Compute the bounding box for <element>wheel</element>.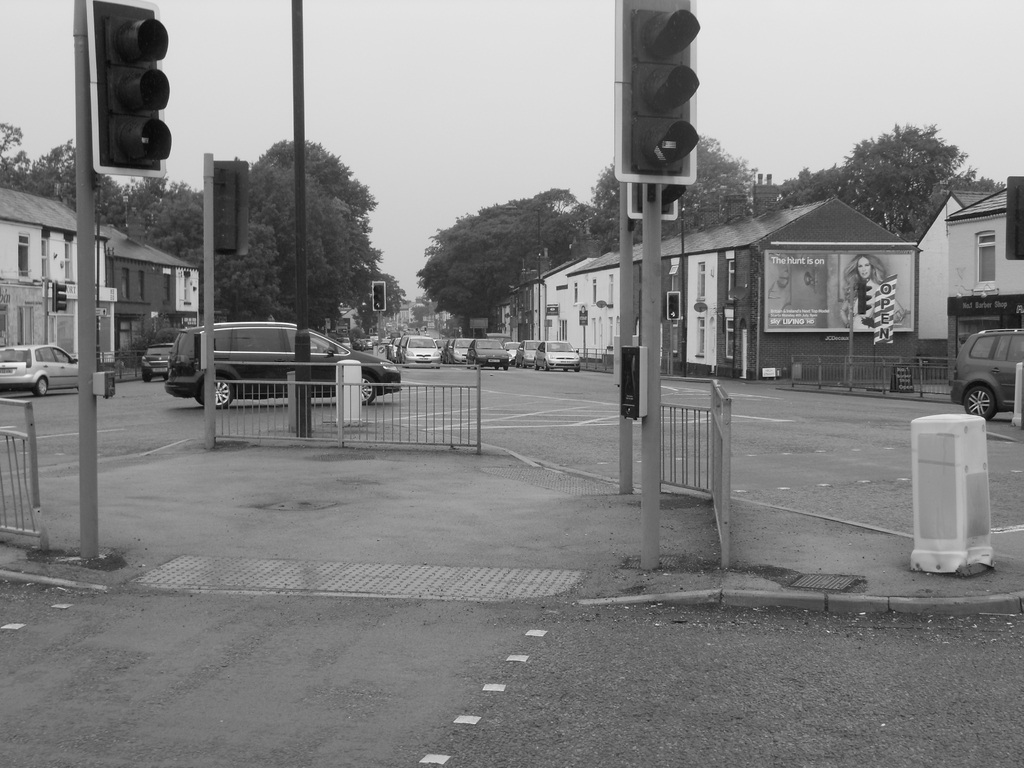
[358,373,378,406].
